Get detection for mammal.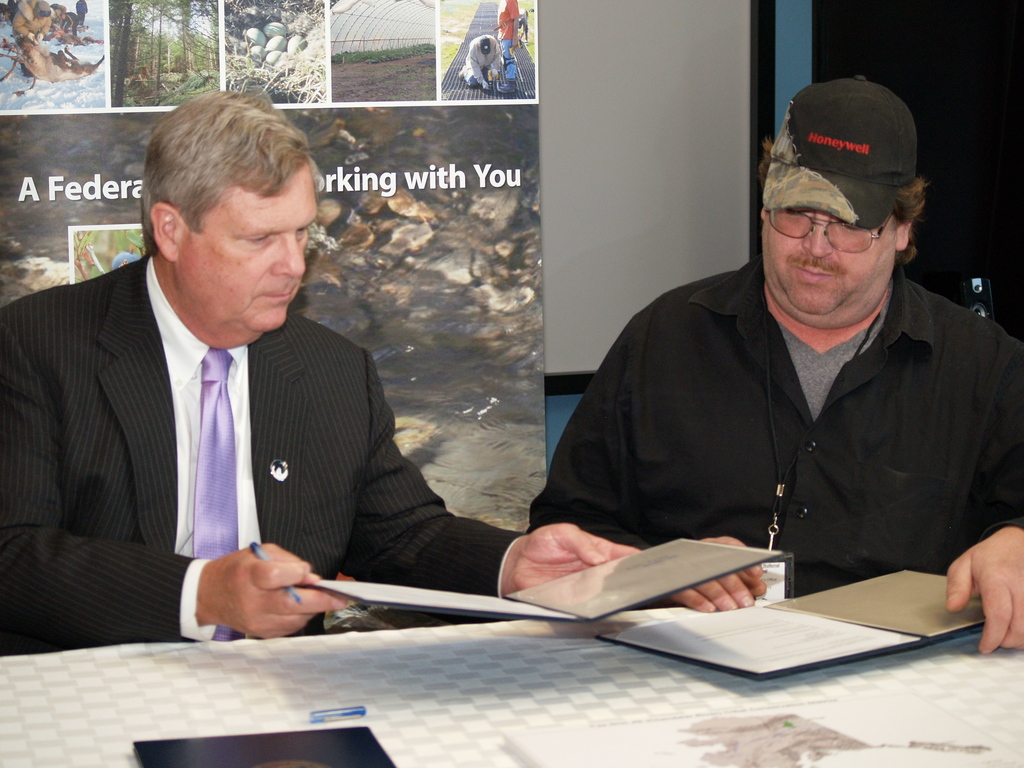
Detection: [0,83,642,666].
